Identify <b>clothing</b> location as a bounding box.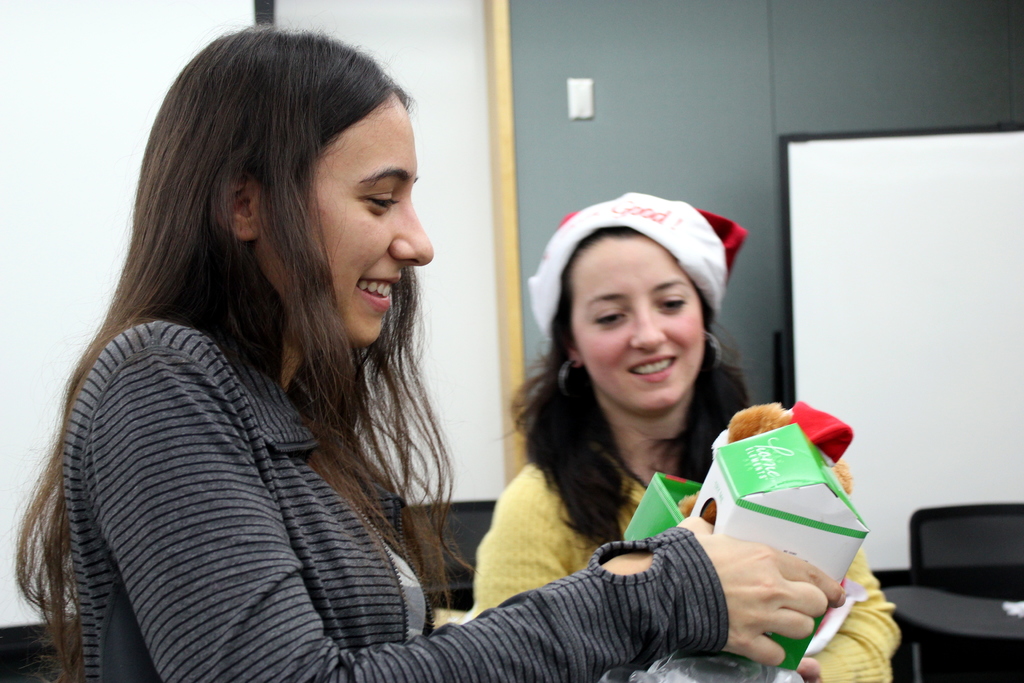
bbox=(58, 320, 734, 675).
